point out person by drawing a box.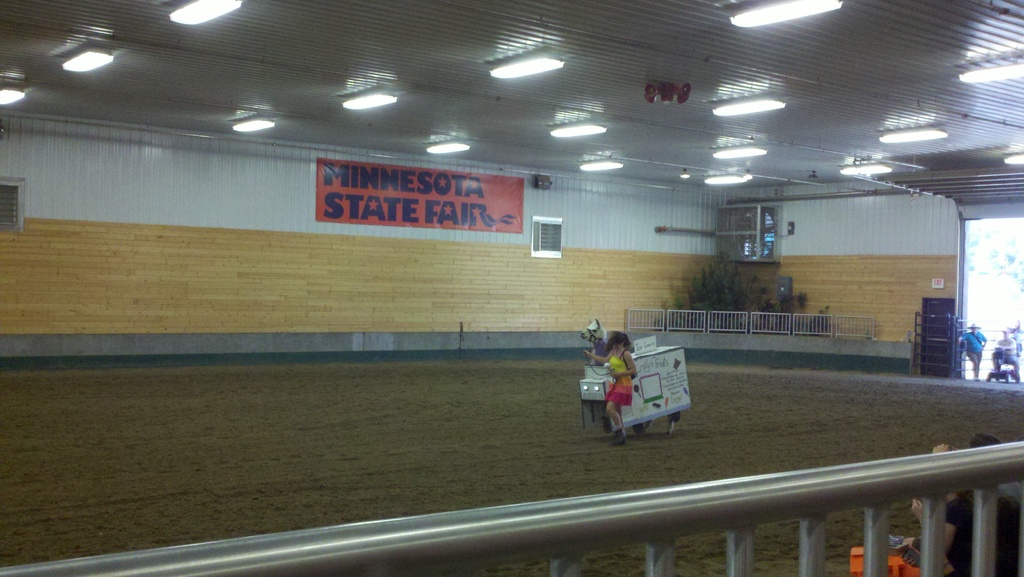
<region>588, 316, 640, 437</region>.
